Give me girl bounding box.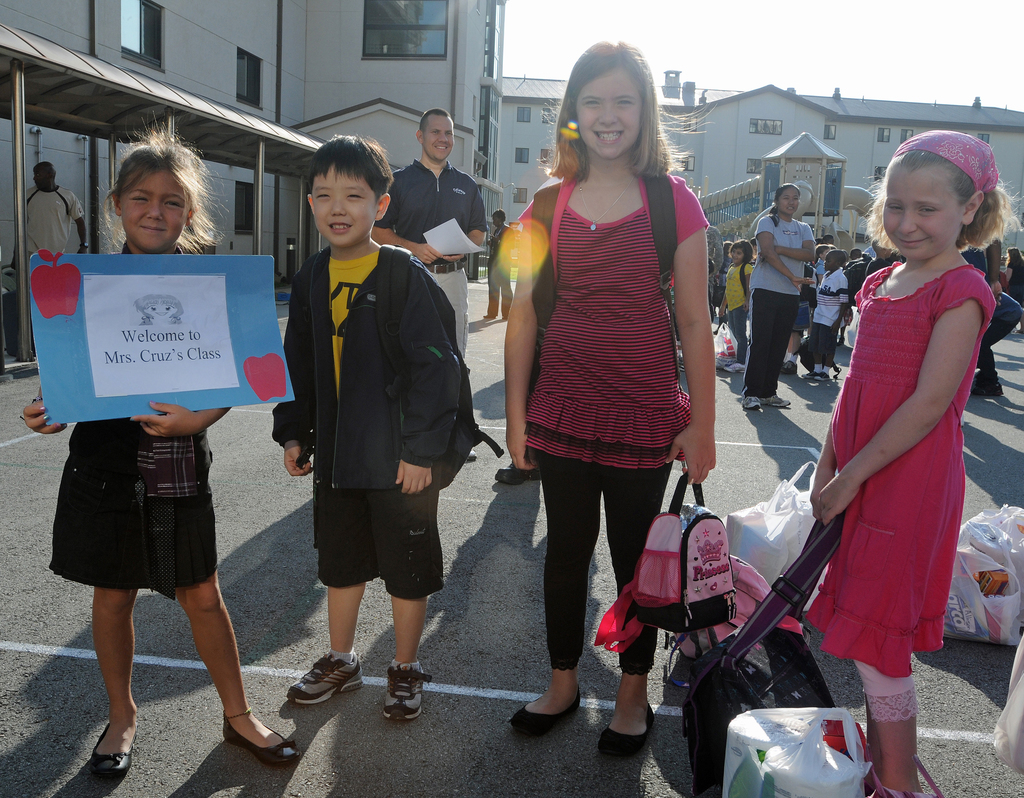
497 36 717 755.
